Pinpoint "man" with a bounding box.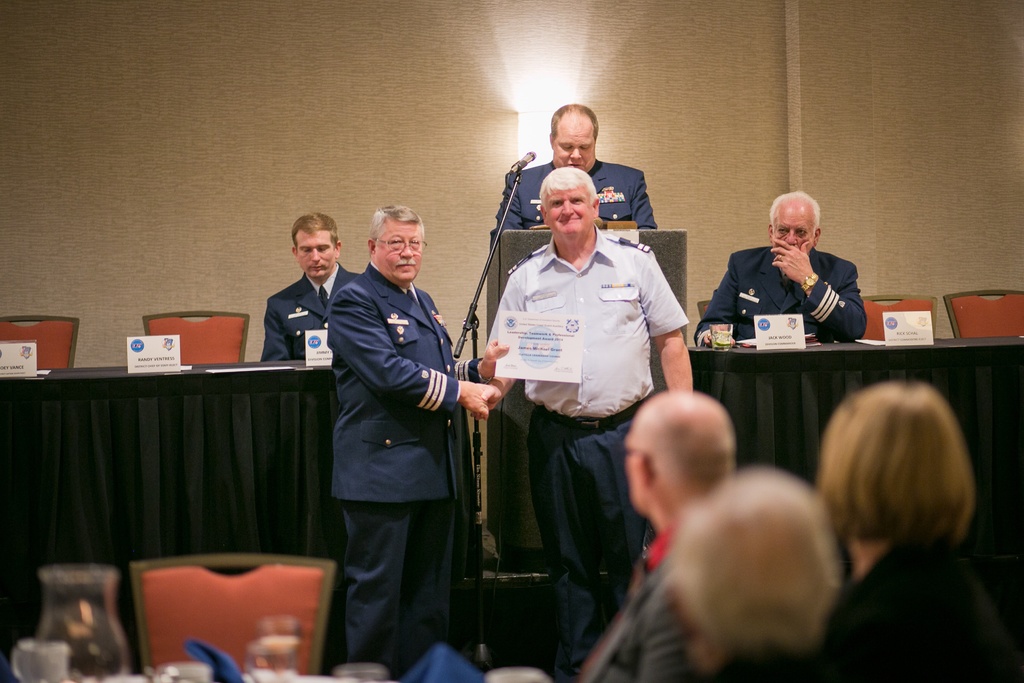
570 393 736 682.
